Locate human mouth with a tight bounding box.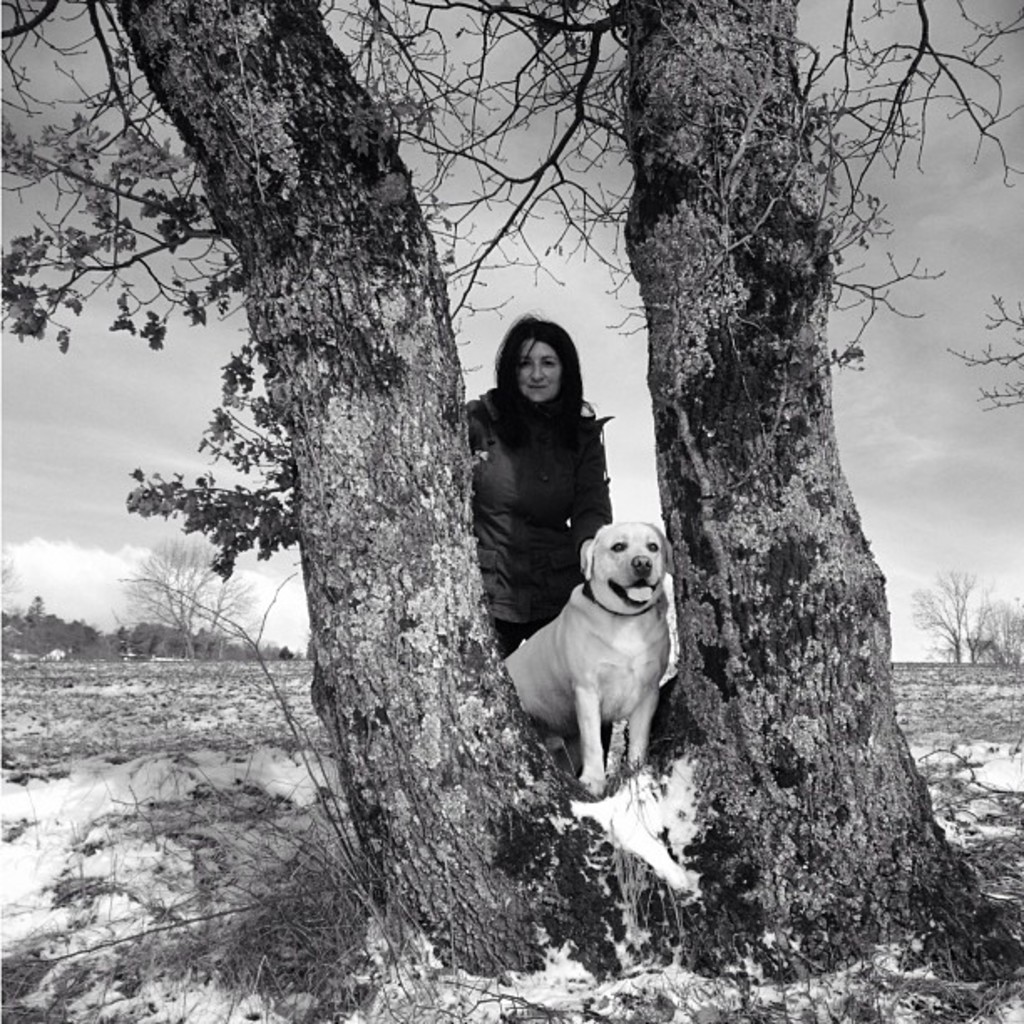
524 381 552 392.
